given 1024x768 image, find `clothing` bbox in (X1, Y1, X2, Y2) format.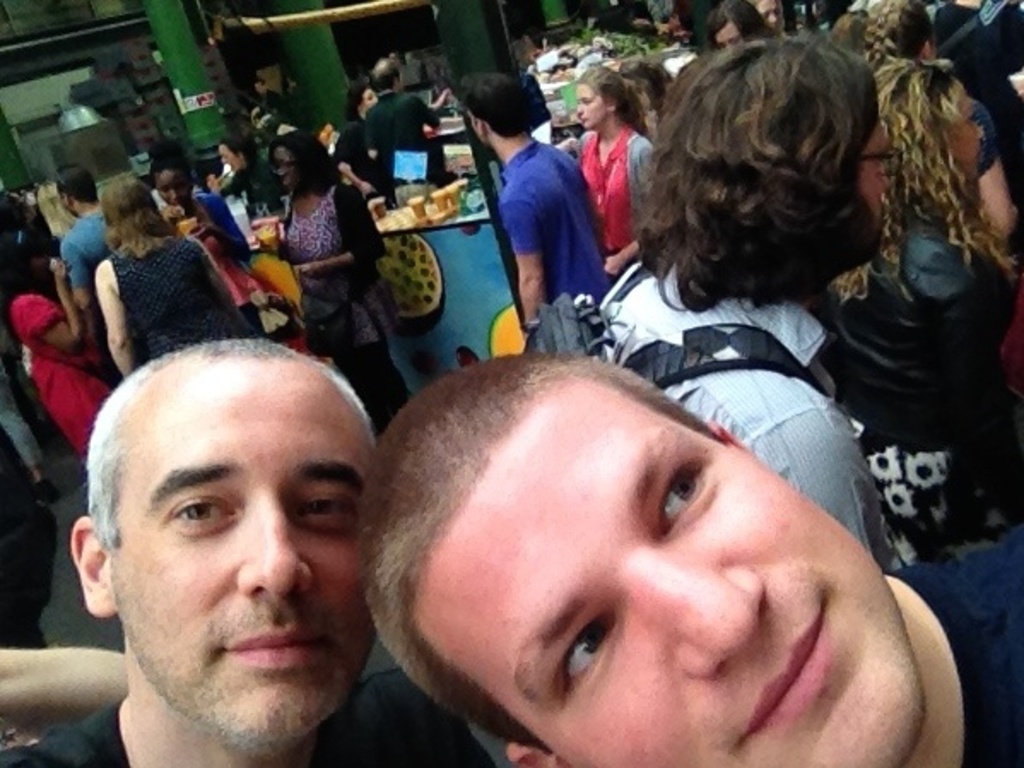
(10, 286, 87, 445).
